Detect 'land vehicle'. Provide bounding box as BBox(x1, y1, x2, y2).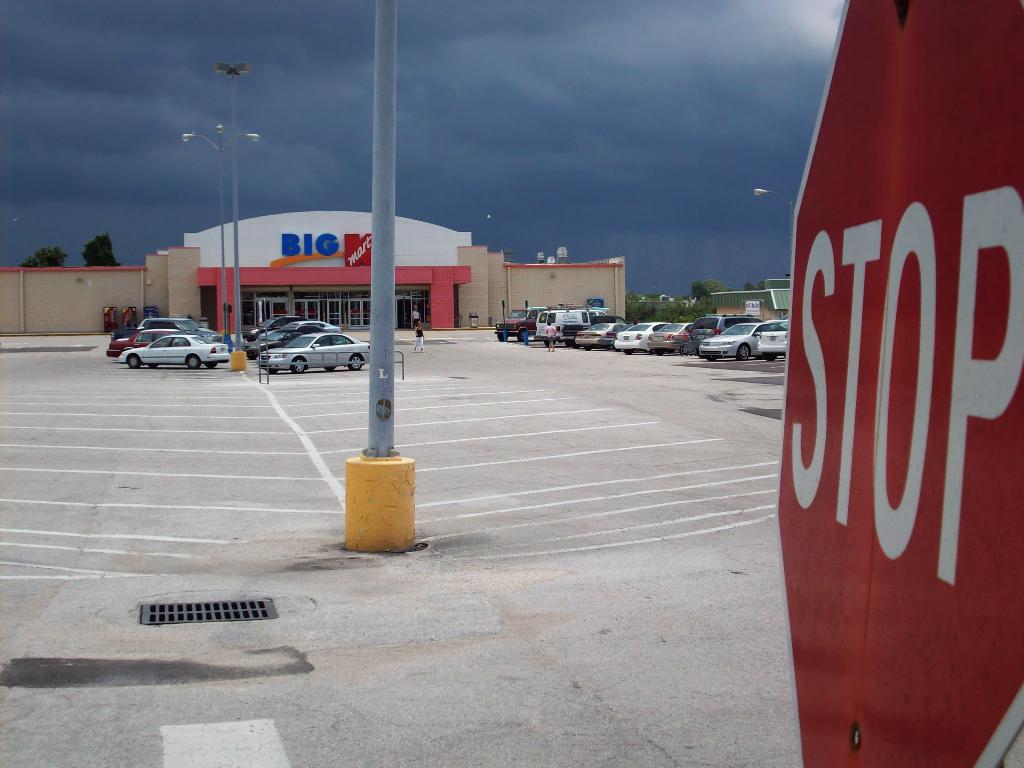
BBox(241, 314, 306, 342).
